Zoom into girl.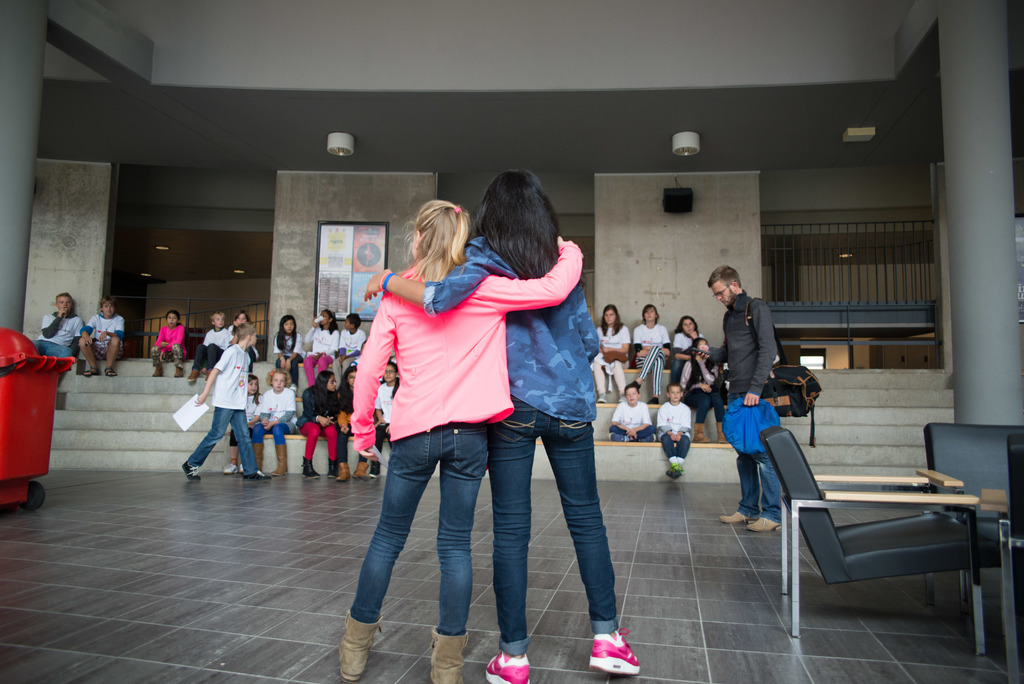
Zoom target: [227, 309, 257, 370].
